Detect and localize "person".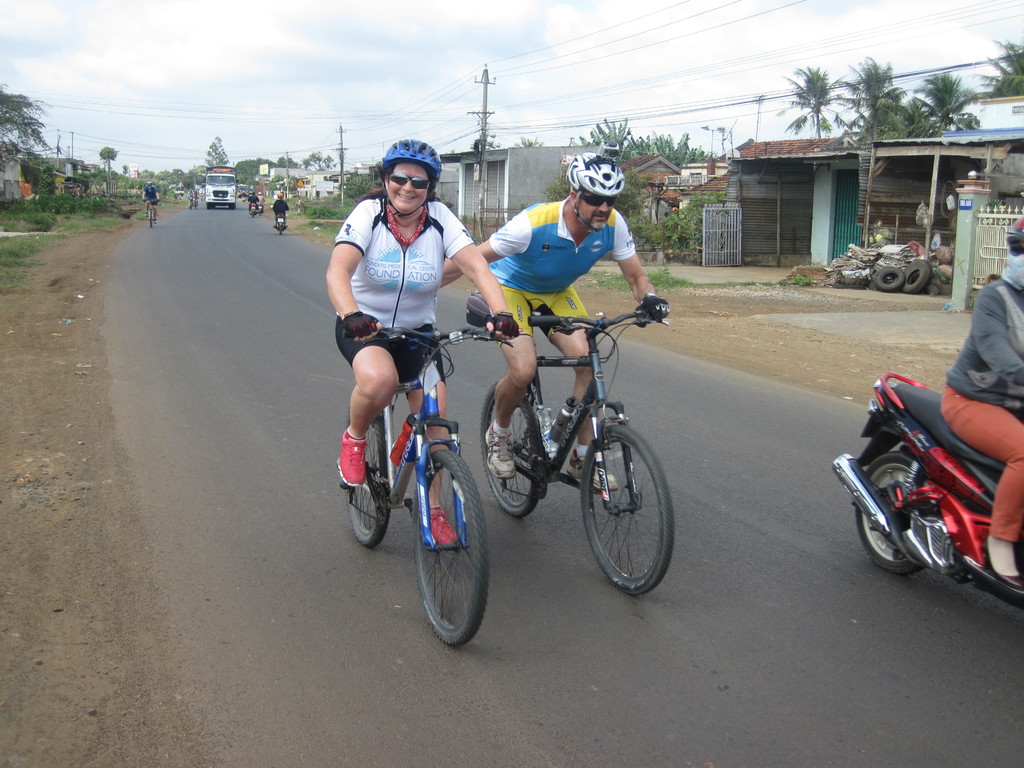
Localized at bbox(143, 181, 159, 222).
